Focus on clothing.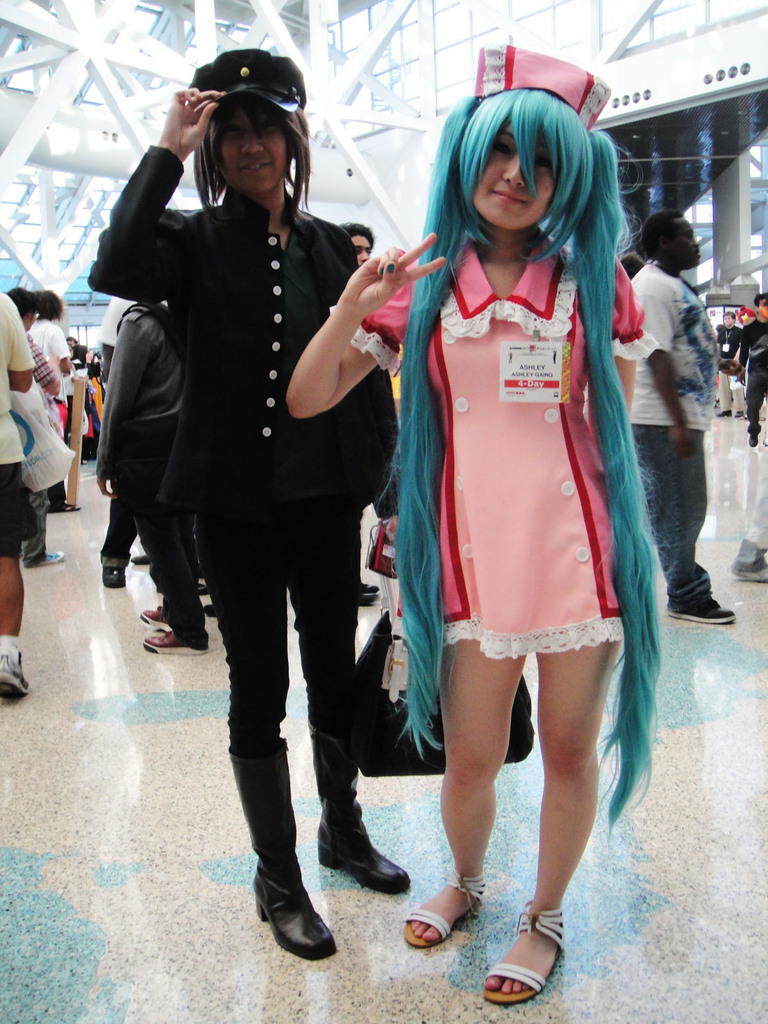
Focused at <region>632, 256, 723, 600</region>.
